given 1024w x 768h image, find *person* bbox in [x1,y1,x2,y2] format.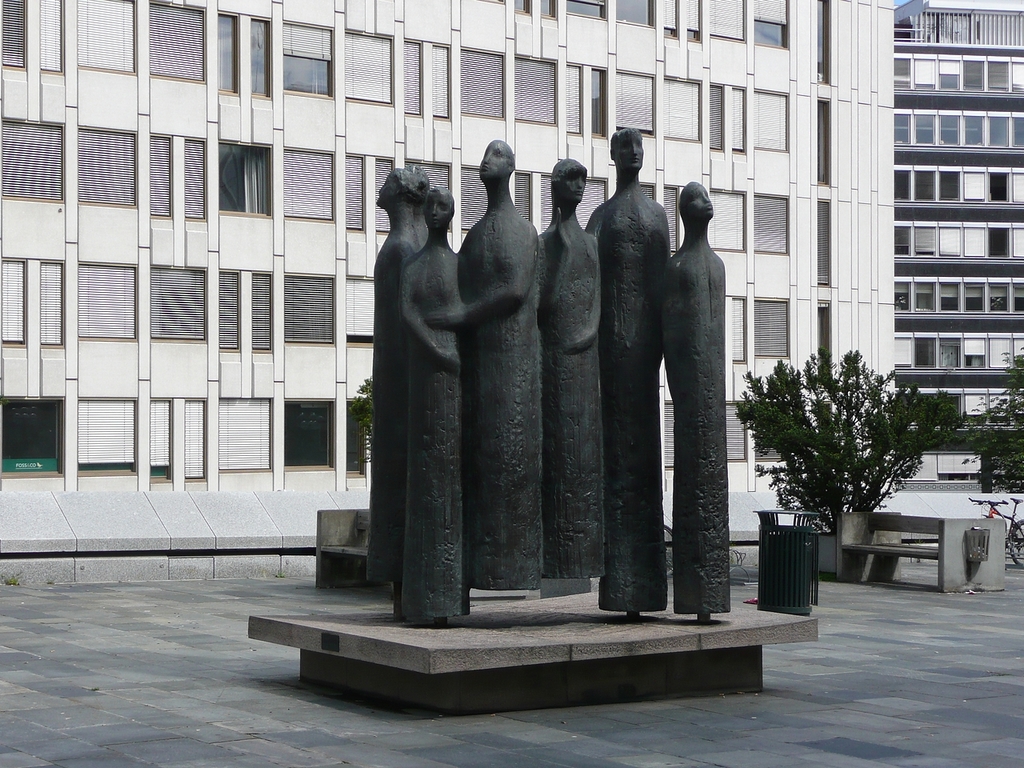
[455,135,548,598].
